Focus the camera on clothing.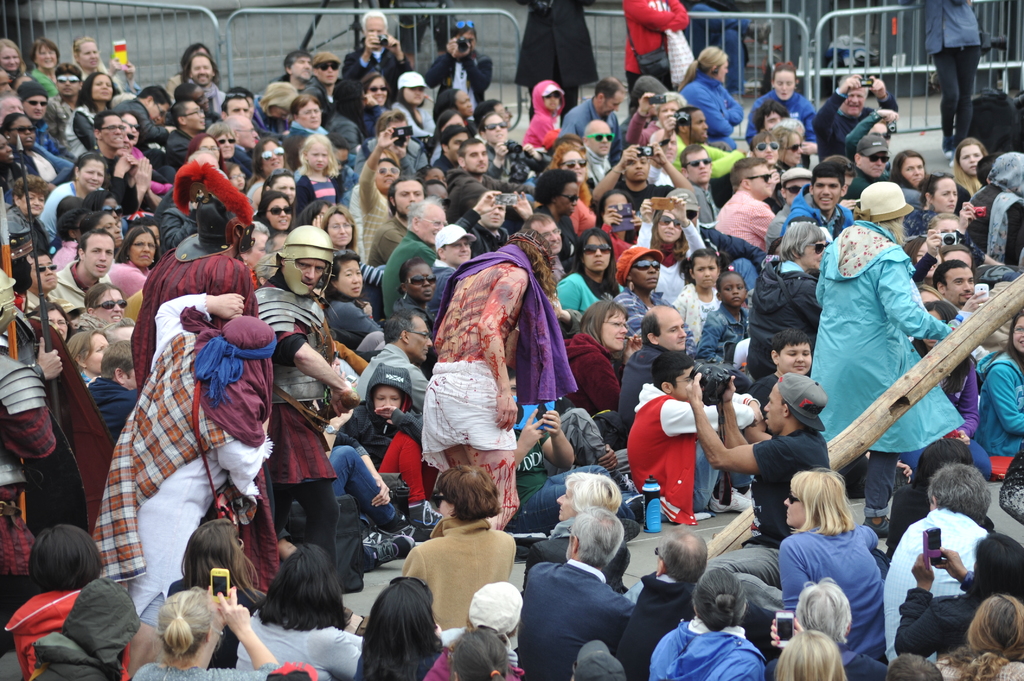
Focus region: 310,69,363,116.
